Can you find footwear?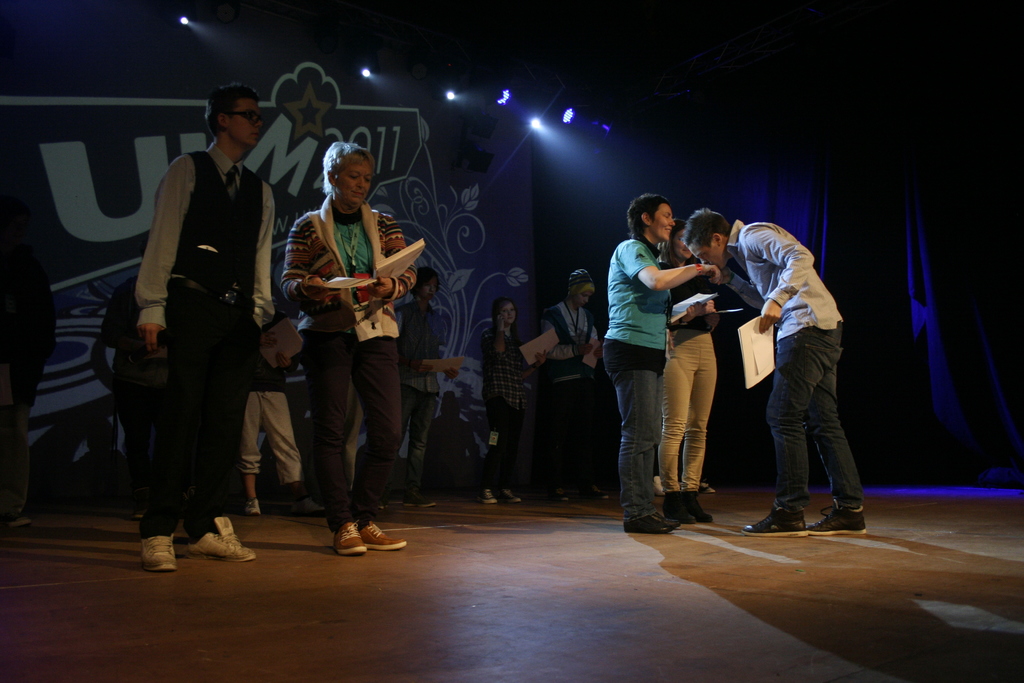
Yes, bounding box: select_region(184, 514, 250, 564).
